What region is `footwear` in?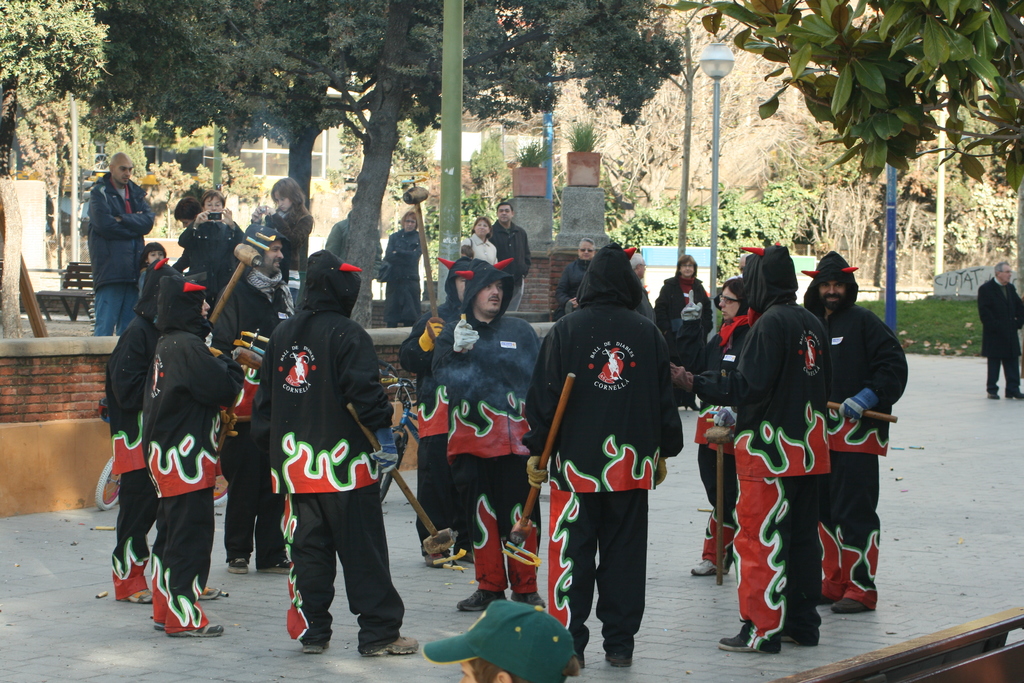
x1=984, y1=389, x2=1003, y2=403.
